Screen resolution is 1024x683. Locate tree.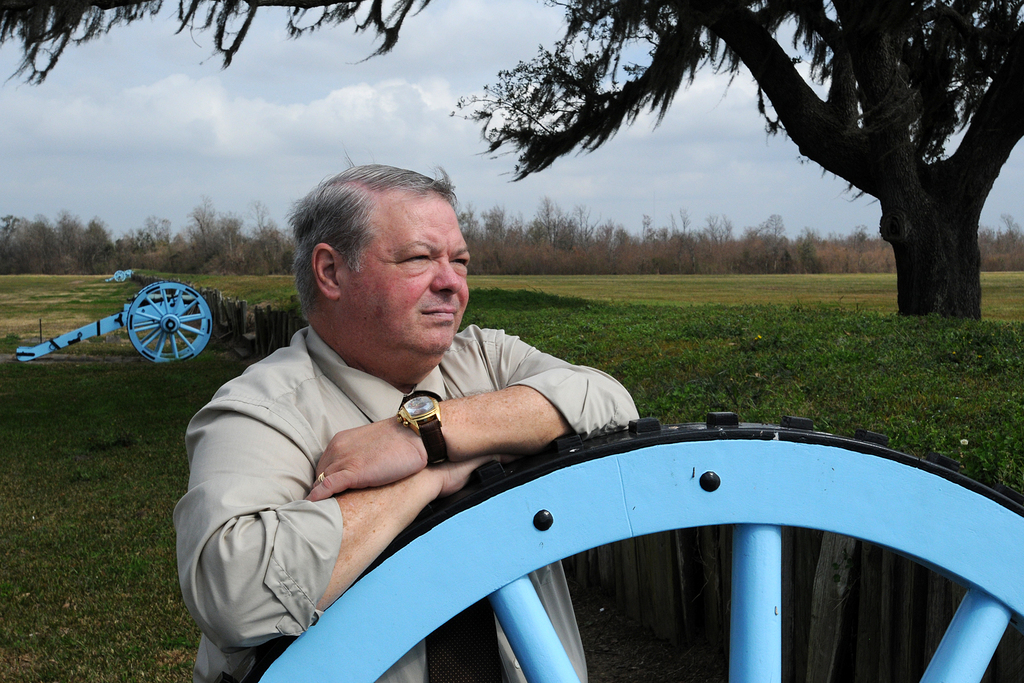
(0, 0, 435, 90).
